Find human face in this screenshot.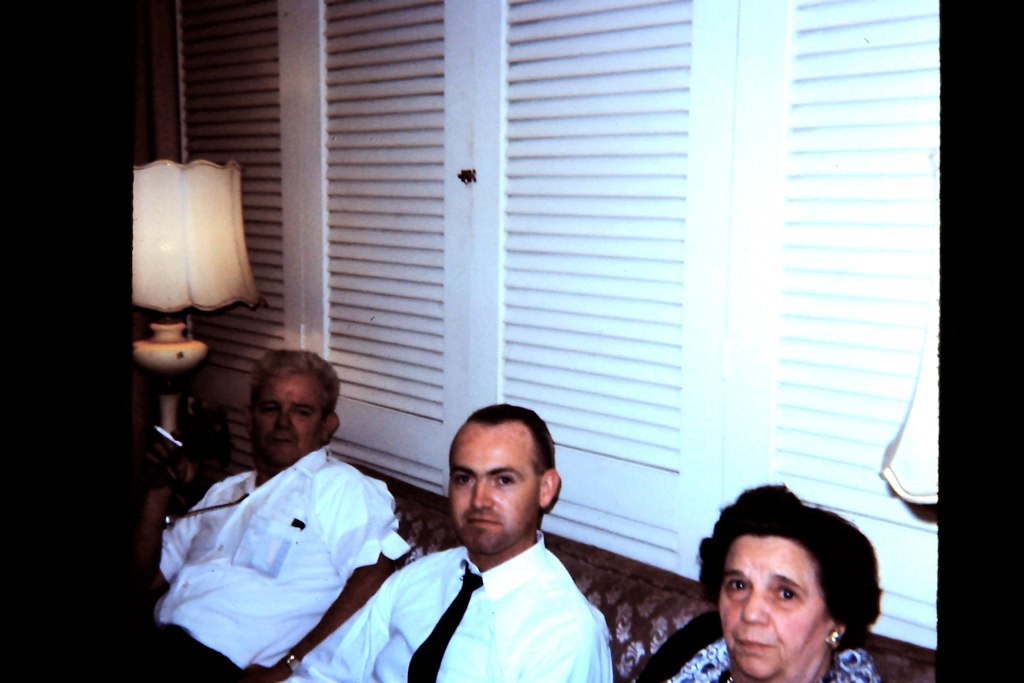
The bounding box for human face is pyautogui.locateOnScreen(450, 423, 543, 550).
